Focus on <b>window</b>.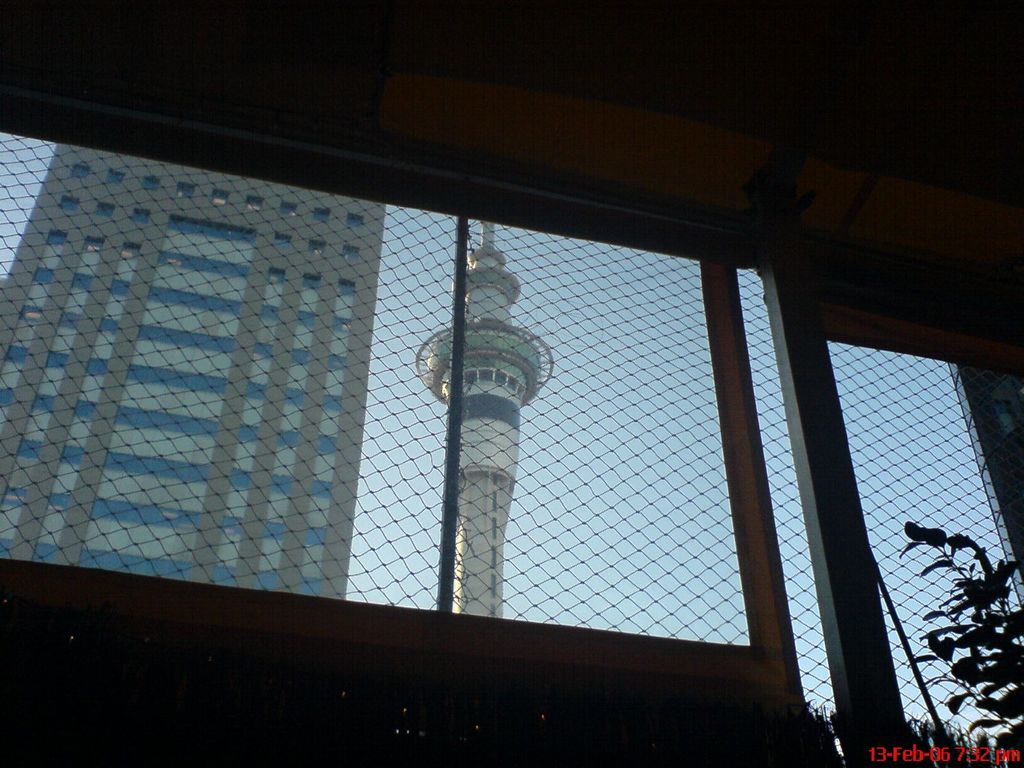
Focused at <box>490,518,501,541</box>.
